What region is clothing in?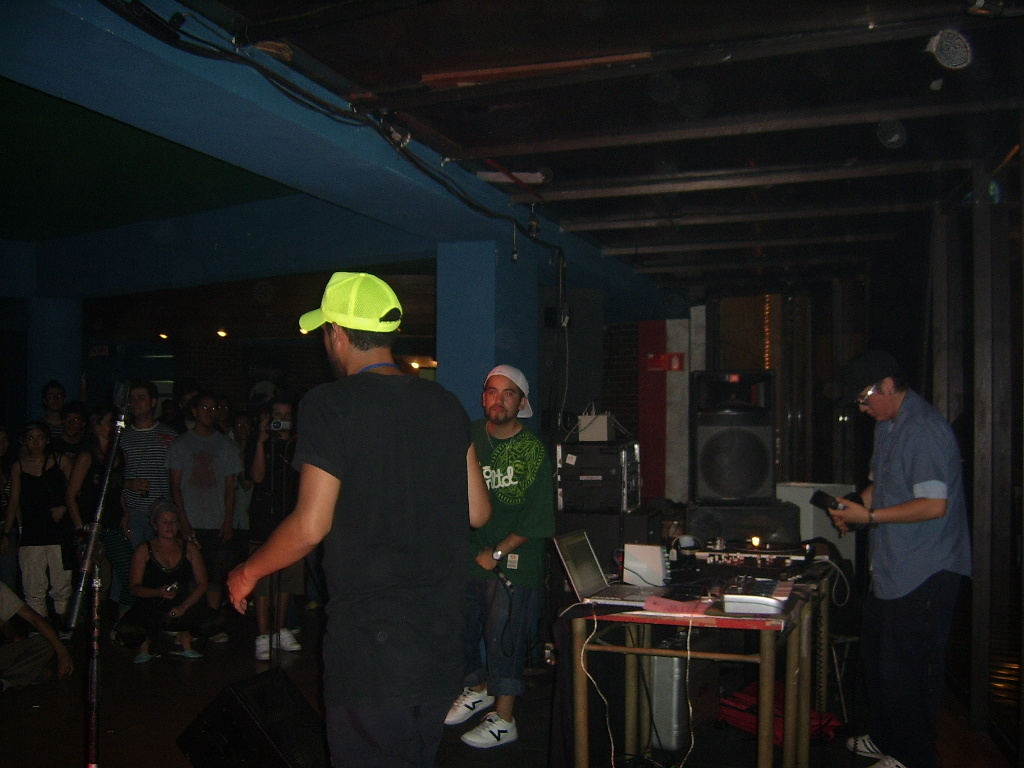
<bbox>851, 379, 970, 767</bbox>.
